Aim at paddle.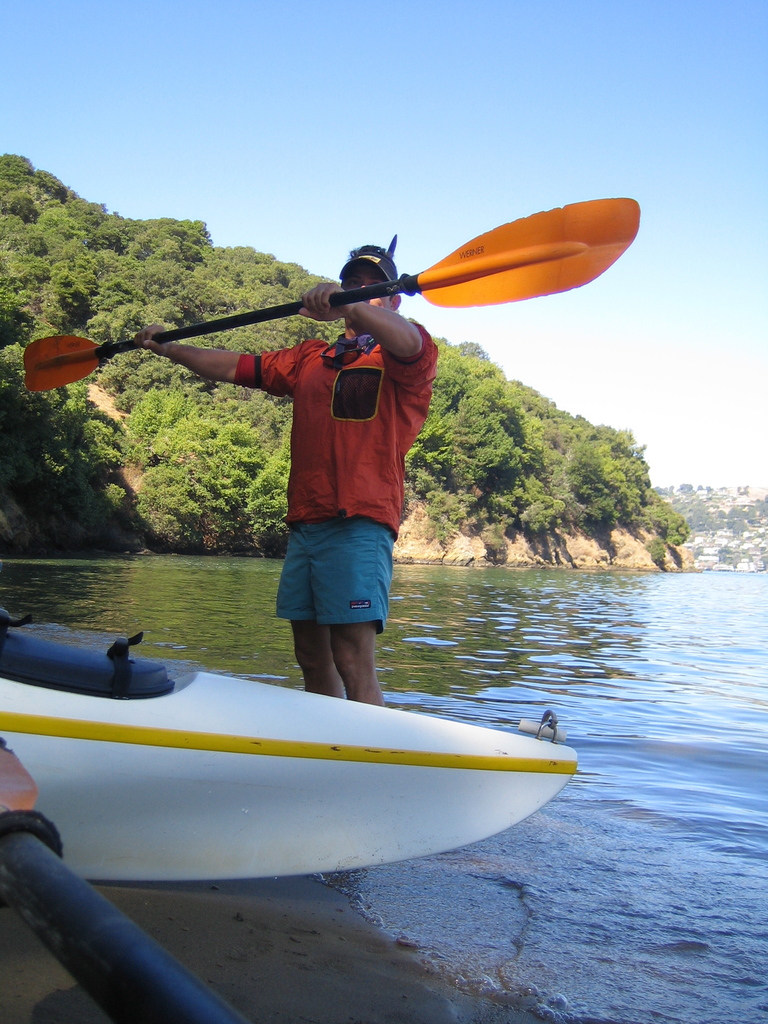
Aimed at [left=20, top=159, right=721, bottom=409].
